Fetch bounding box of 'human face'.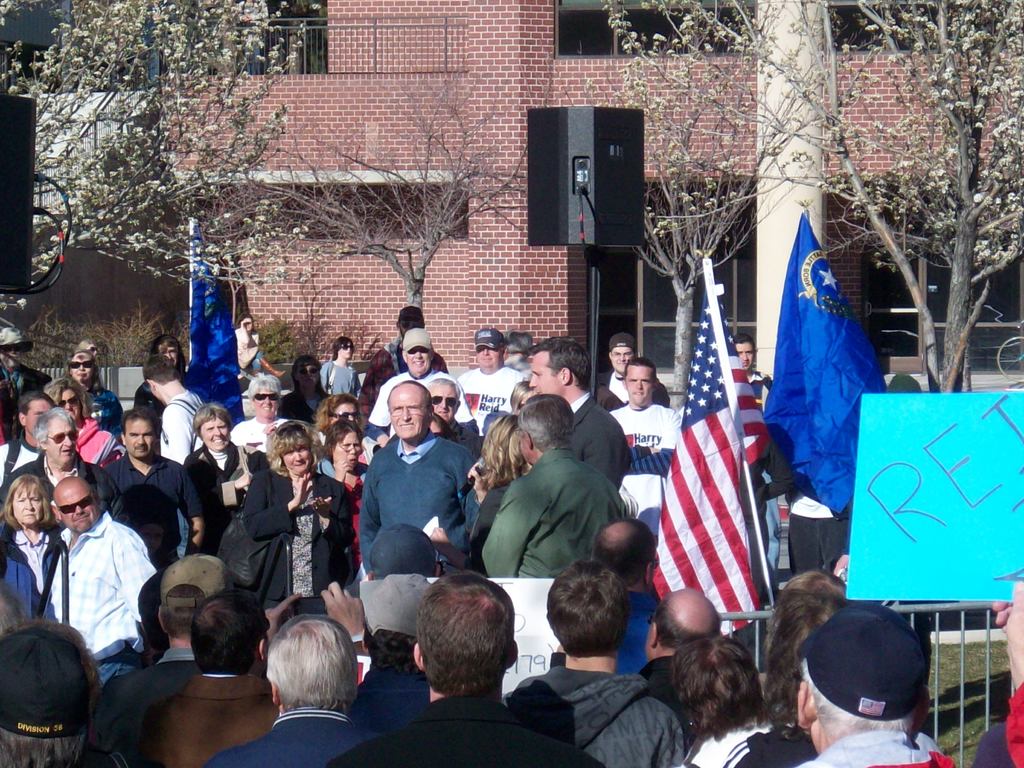
Bbox: [12,492,42,525].
